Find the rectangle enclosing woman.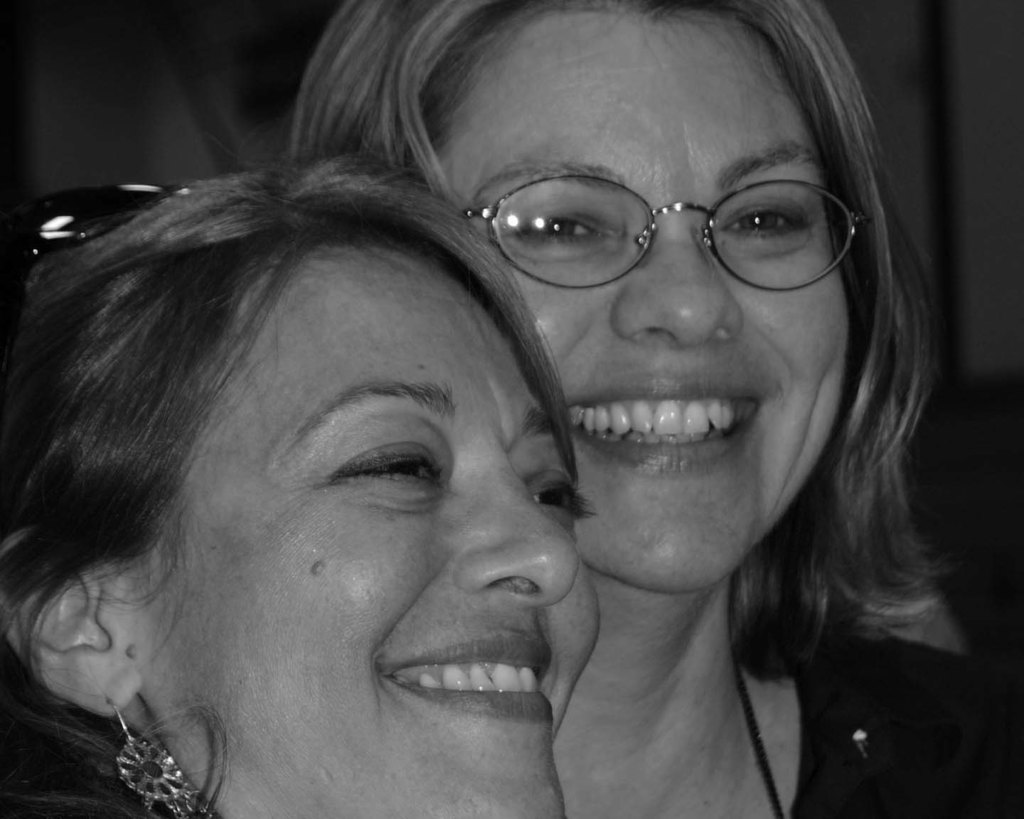
{"x1": 284, "y1": 0, "x2": 1023, "y2": 818}.
